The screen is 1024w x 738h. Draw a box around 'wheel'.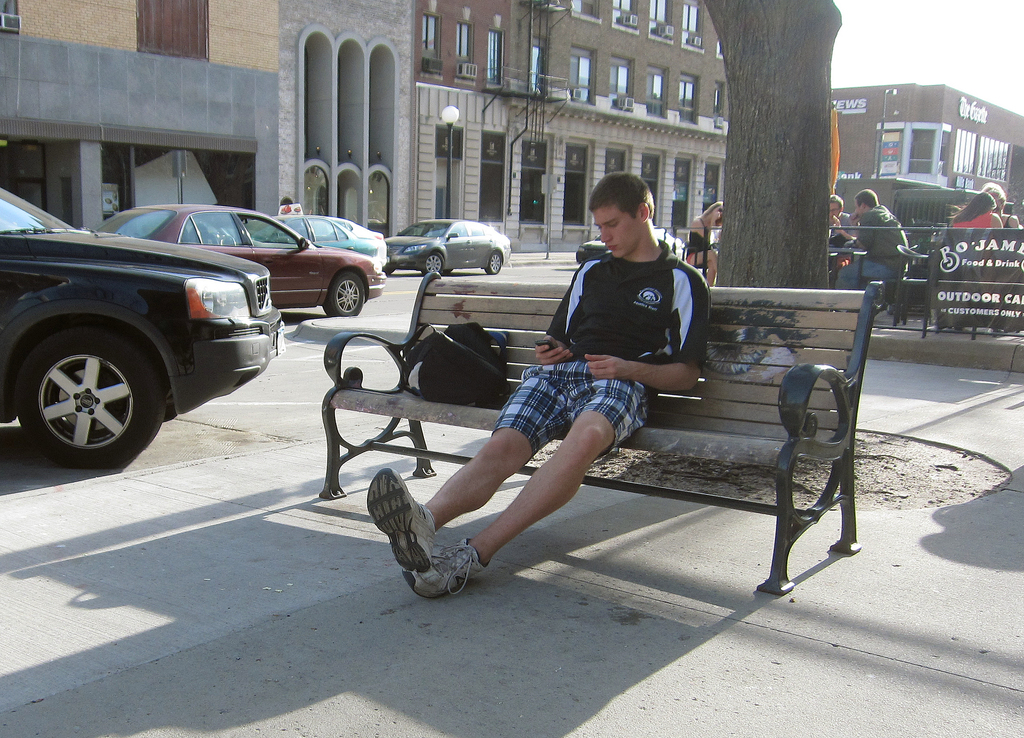
locate(325, 269, 367, 316).
